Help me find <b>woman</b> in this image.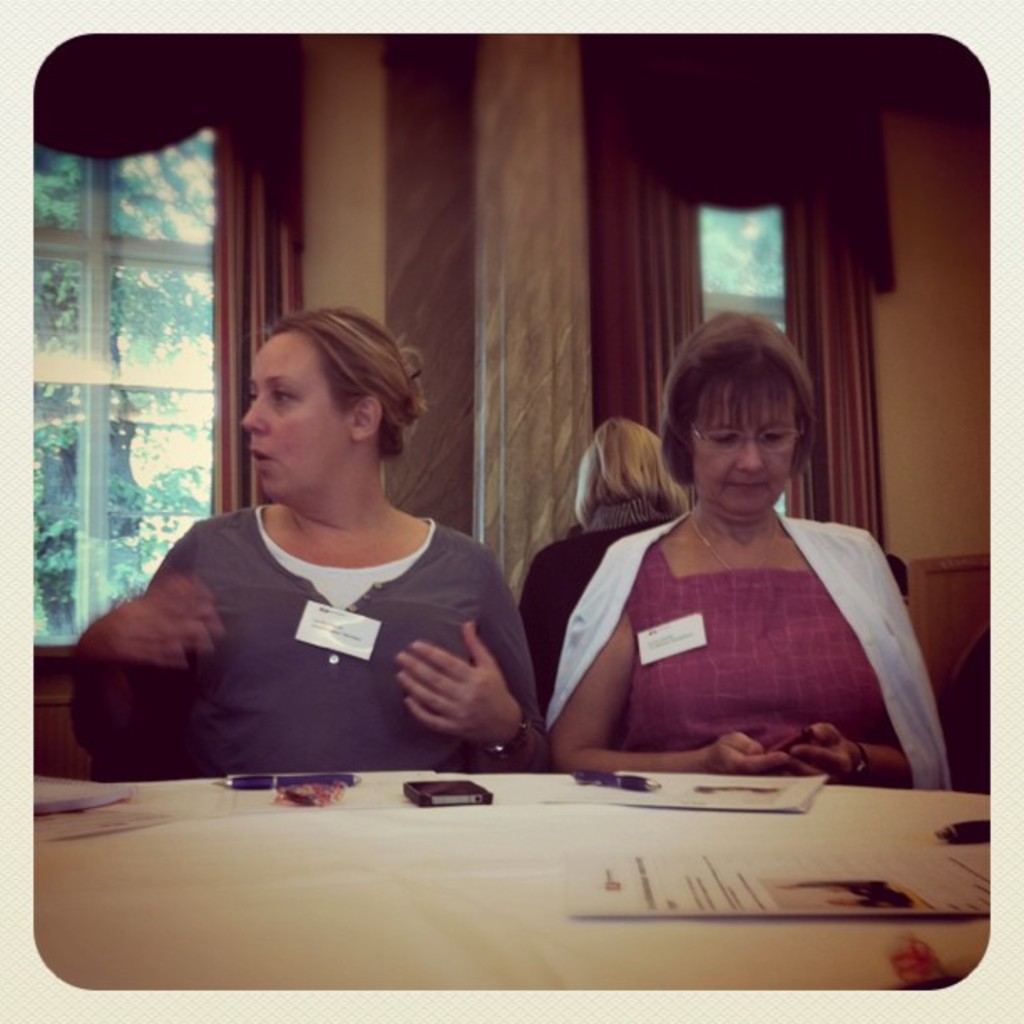
Found it: l=507, t=318, r=955, b=805.
